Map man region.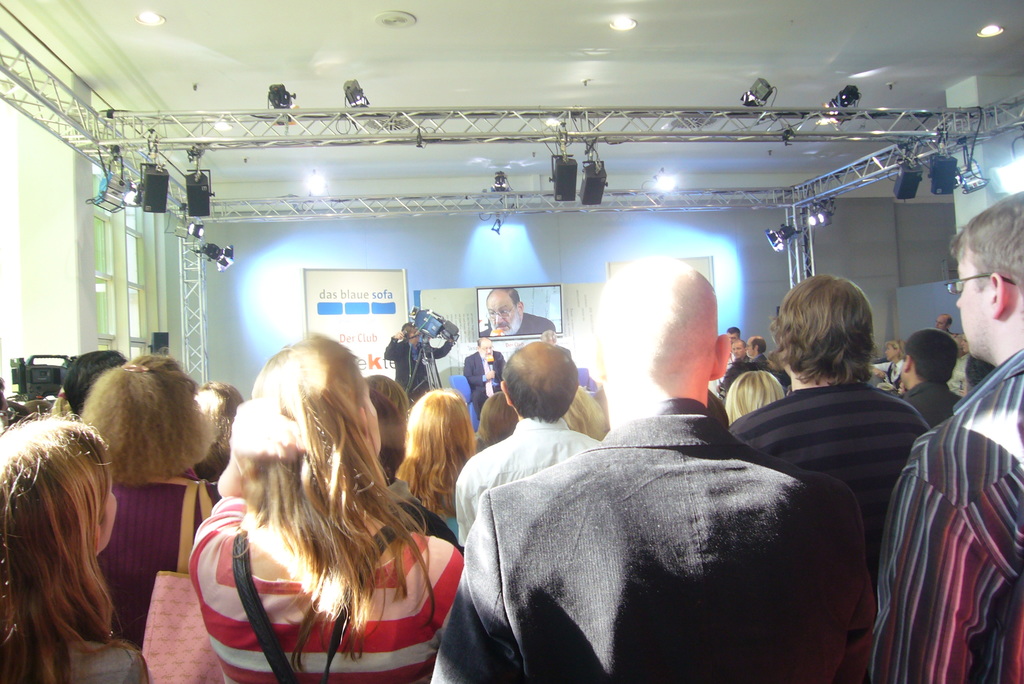
Mapped to box=[450, 336, 604, 541].
